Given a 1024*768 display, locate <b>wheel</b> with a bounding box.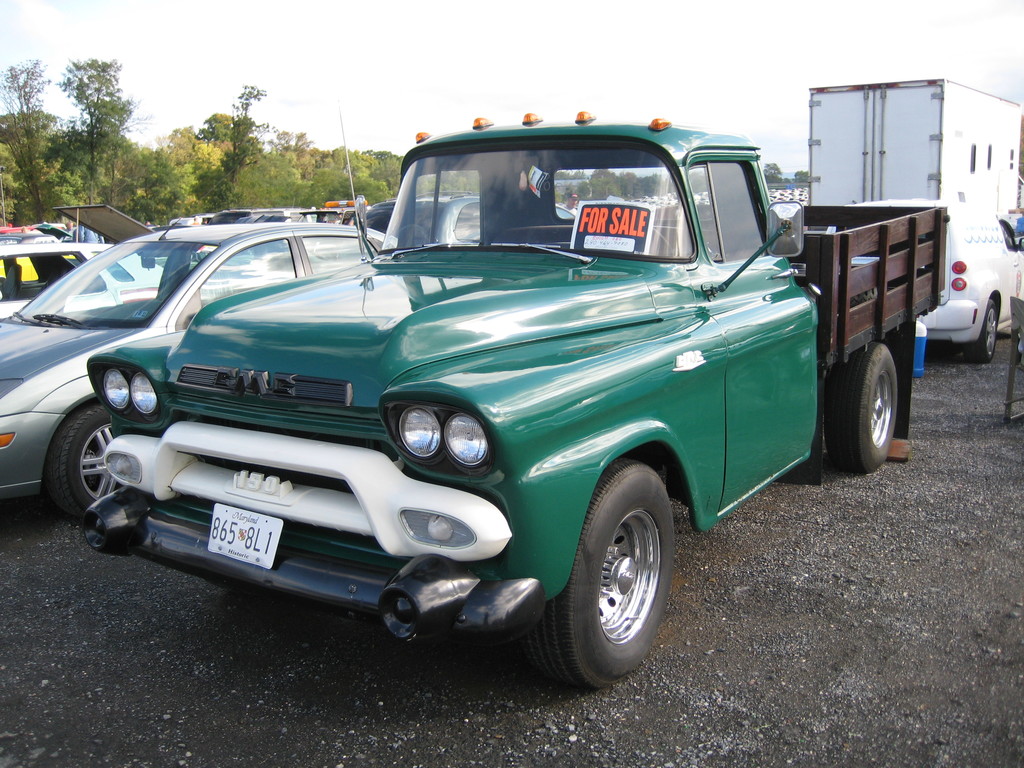
Located: bbox(540, 475, 673, 681).
